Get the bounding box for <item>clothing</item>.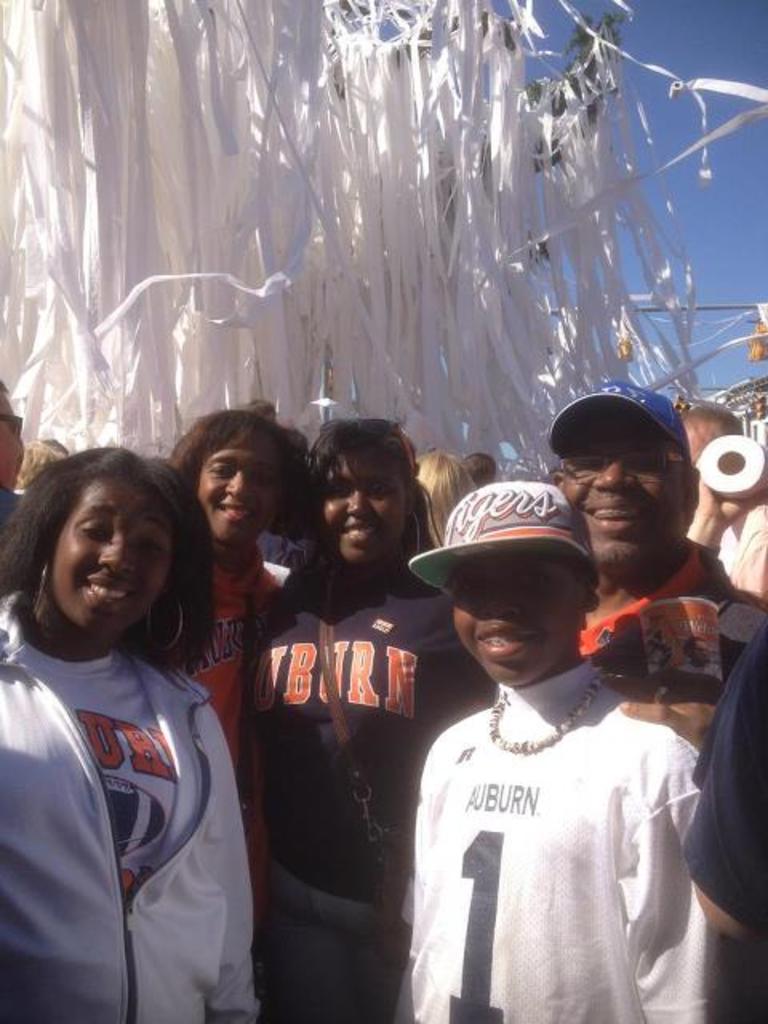
box(680, 613, 766, 982).
